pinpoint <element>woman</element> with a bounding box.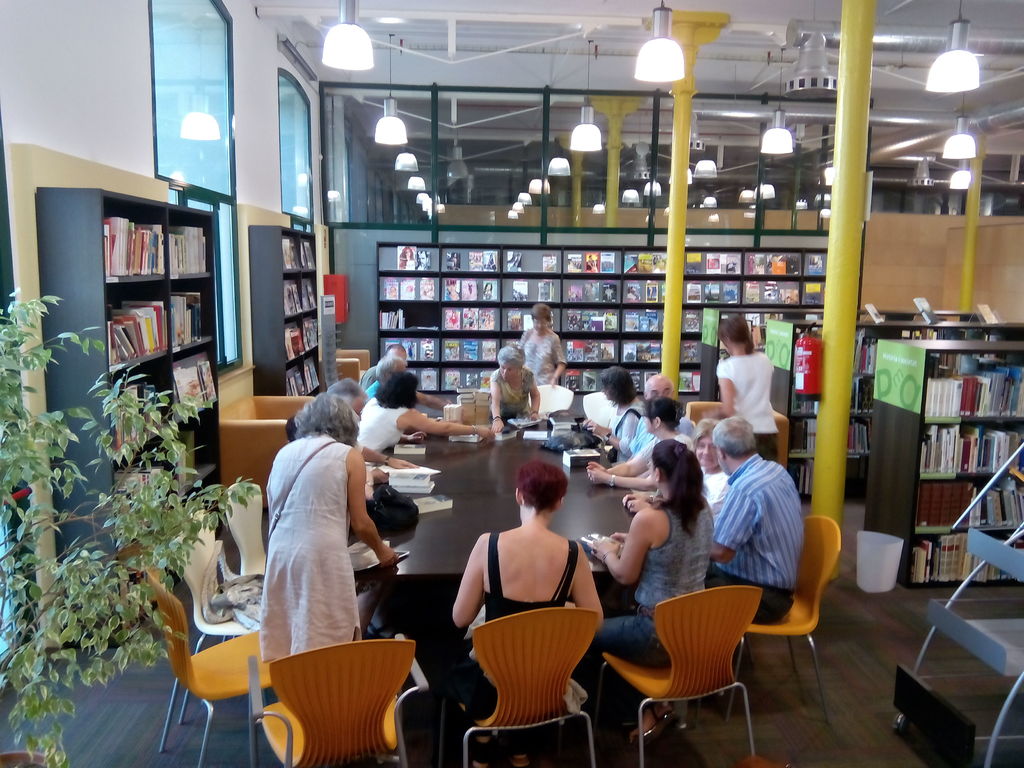
594/359/630/467.
